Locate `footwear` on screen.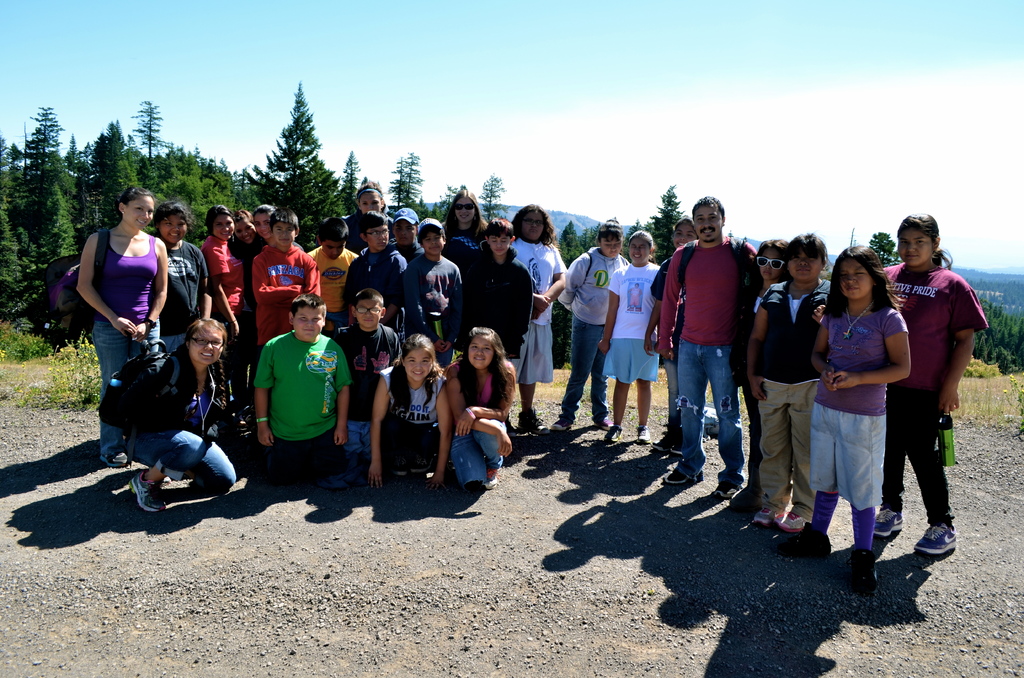
On screen at bbox=(595, 416, 614, 431).
